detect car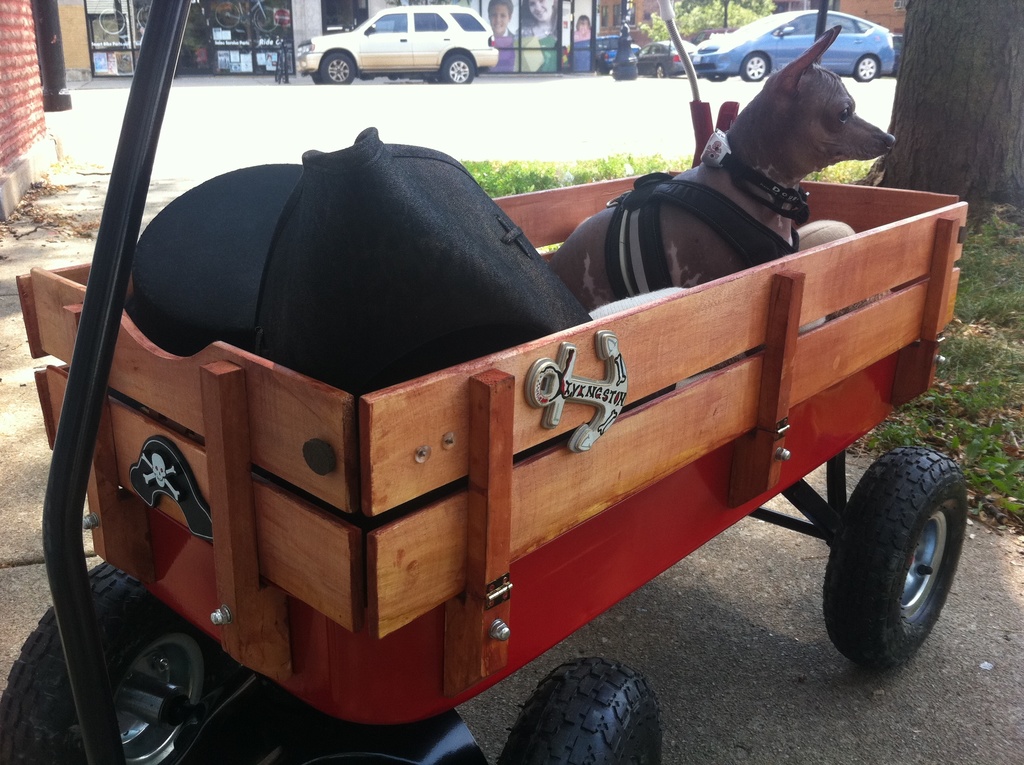
BBox(298, 0, 520, 70)
